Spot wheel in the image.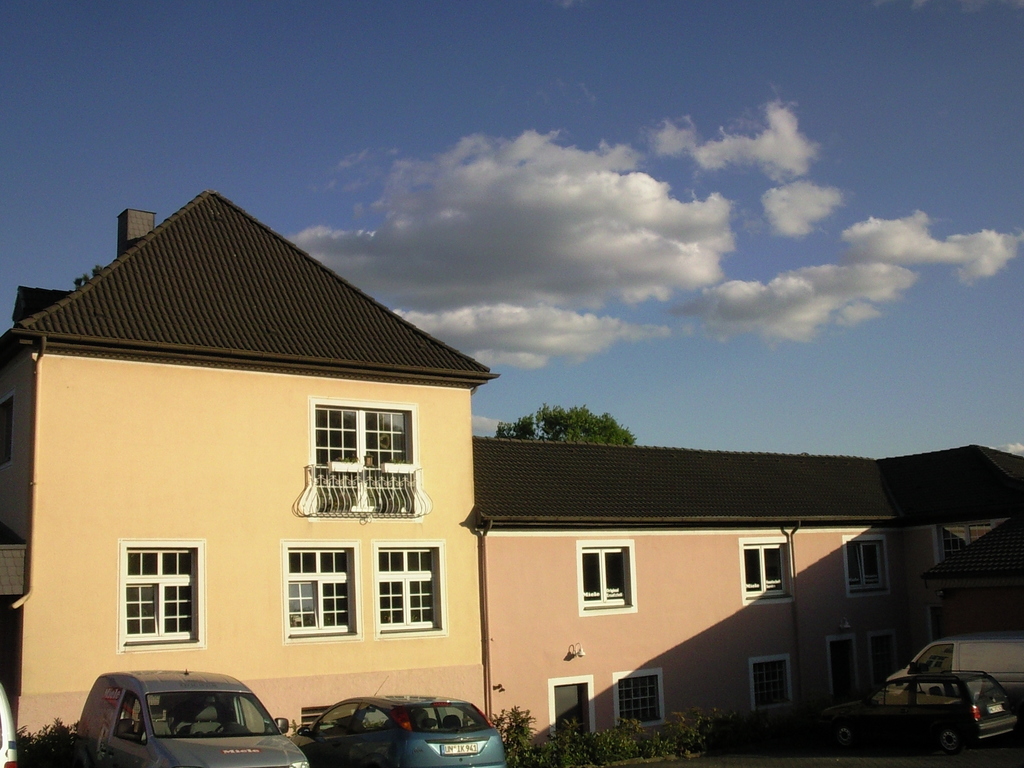
wheel found at bbox=[935, 726, 959, 749].
